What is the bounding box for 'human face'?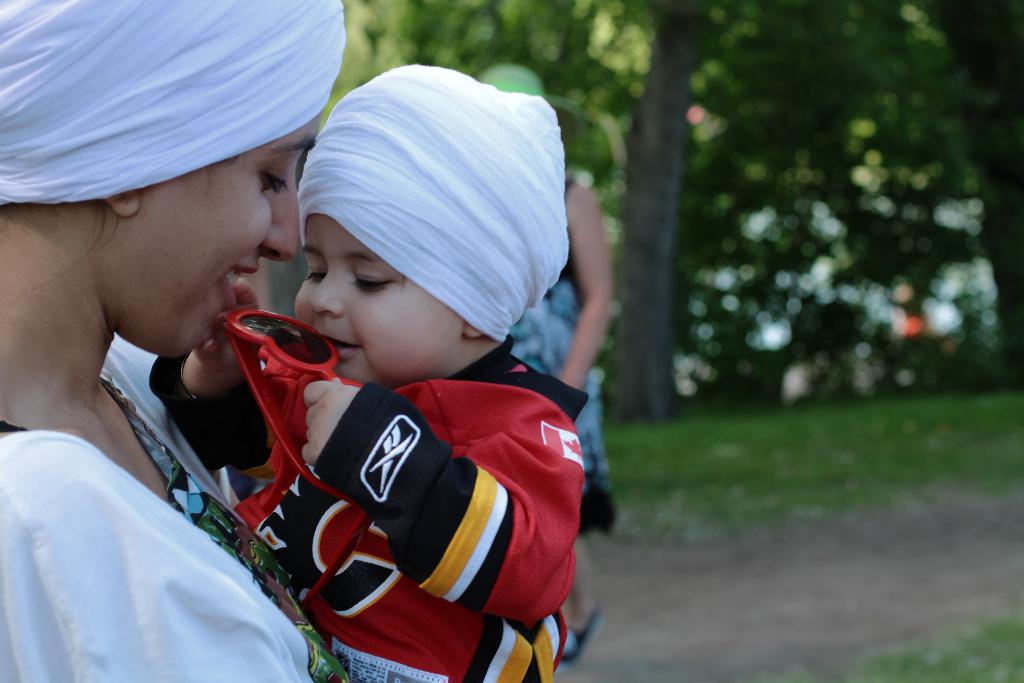
(left=90, top=110, right=325, bottom=361).
